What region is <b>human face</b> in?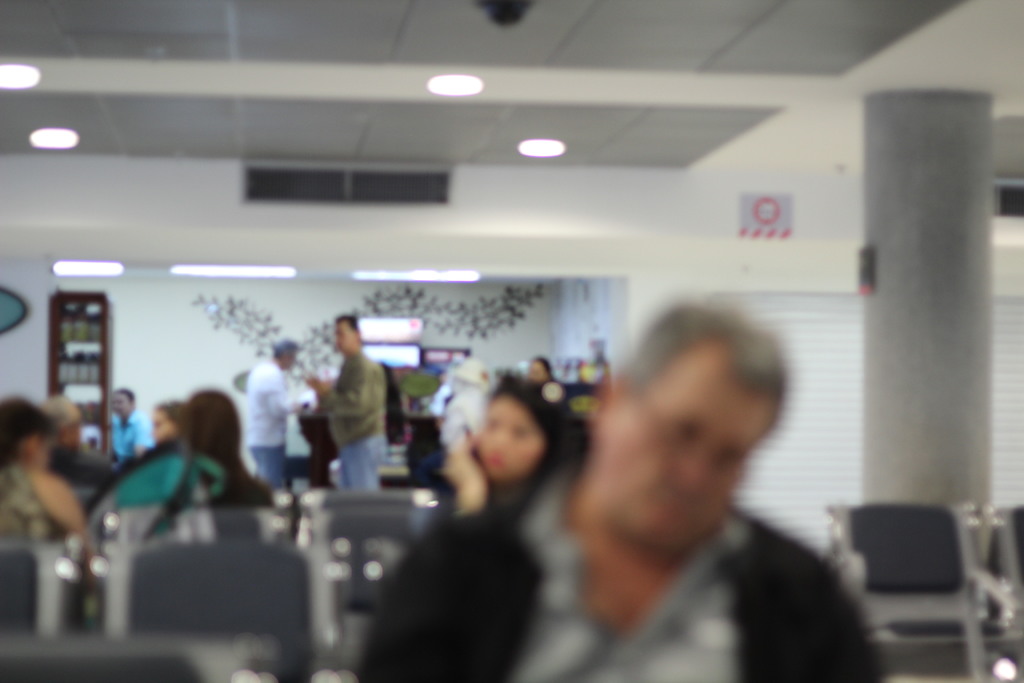
{"x1": 478, "y1": 397, "x2": 545, "y2": 479}.
